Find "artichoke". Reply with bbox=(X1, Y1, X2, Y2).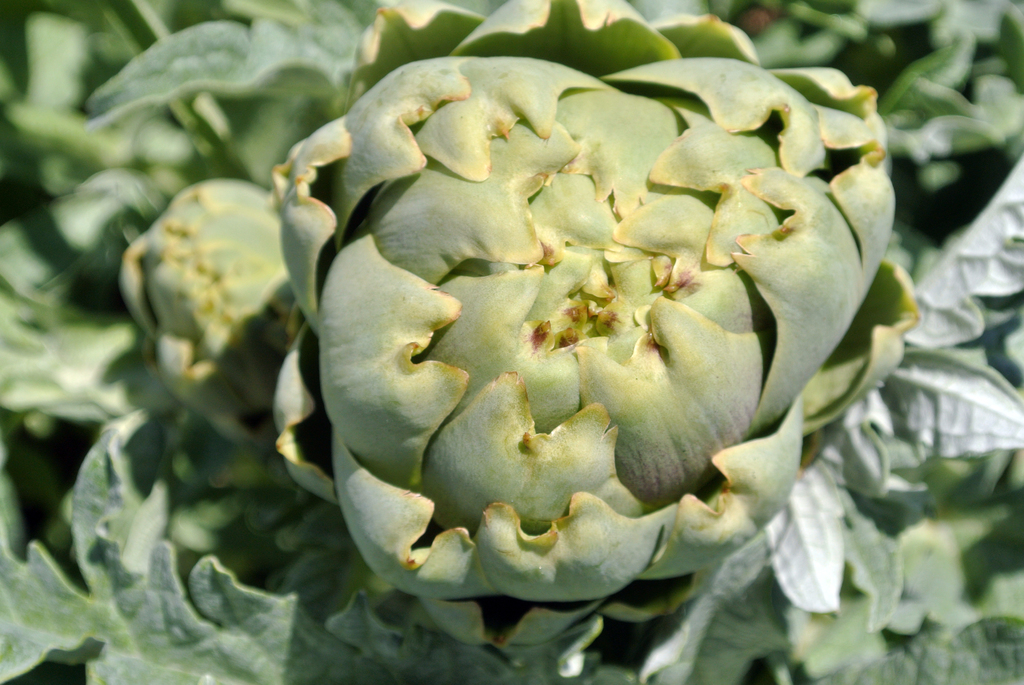
bbox=(270, 0, 916, 666).
